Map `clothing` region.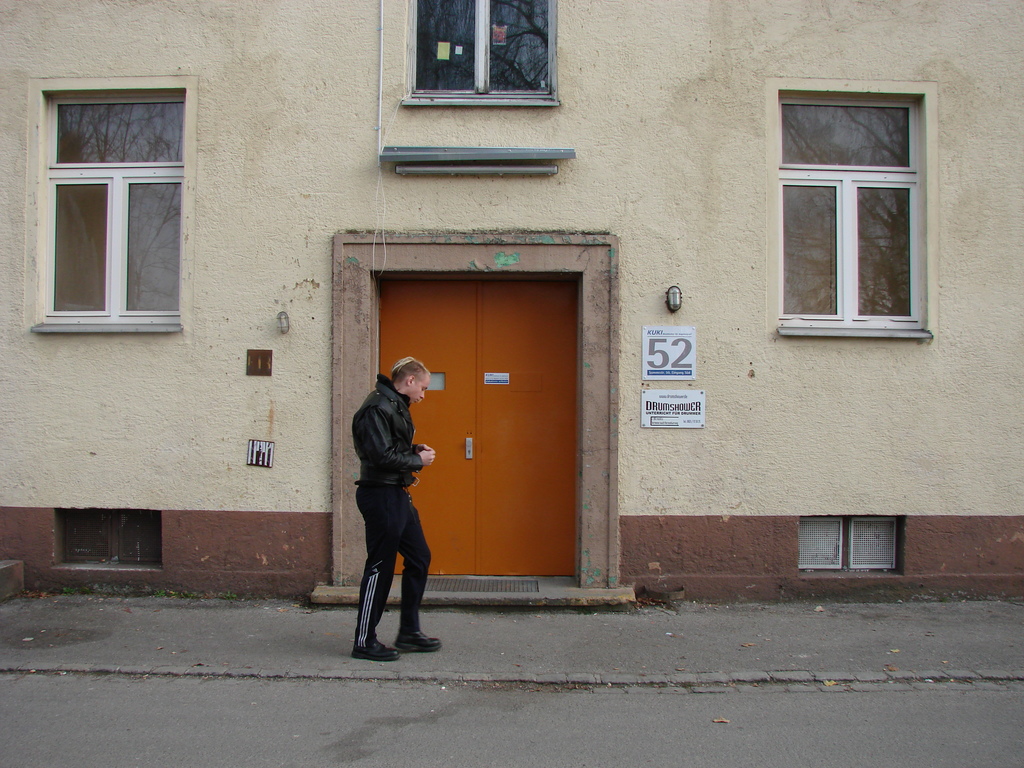
Mapped to x1=348, y1=370, x2=432, y2=642.
